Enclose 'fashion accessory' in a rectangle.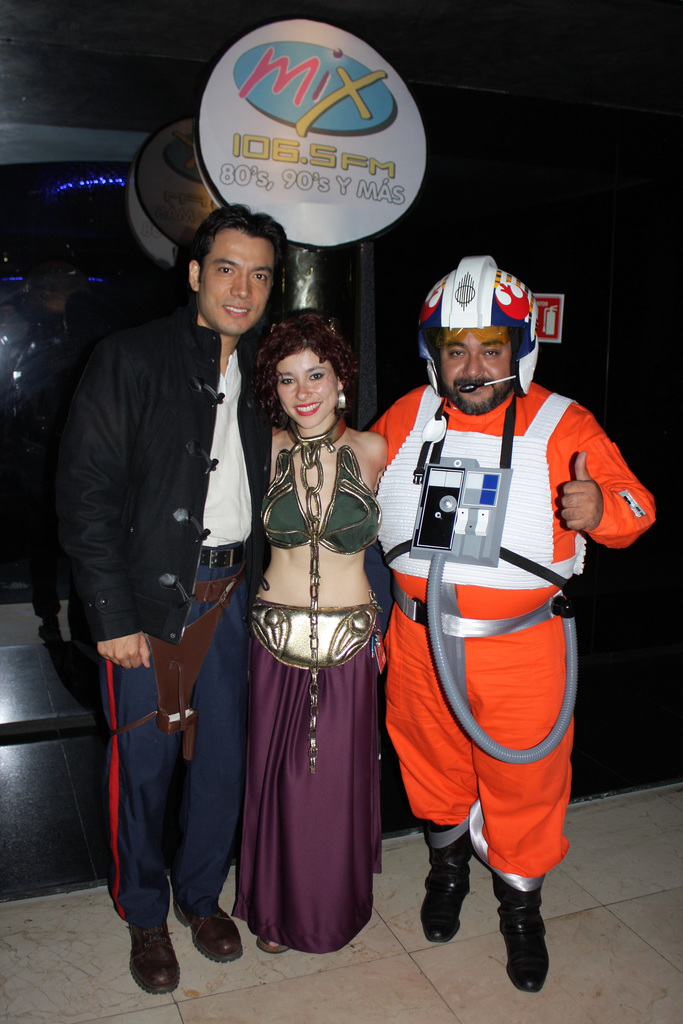
286/413/350/775.
